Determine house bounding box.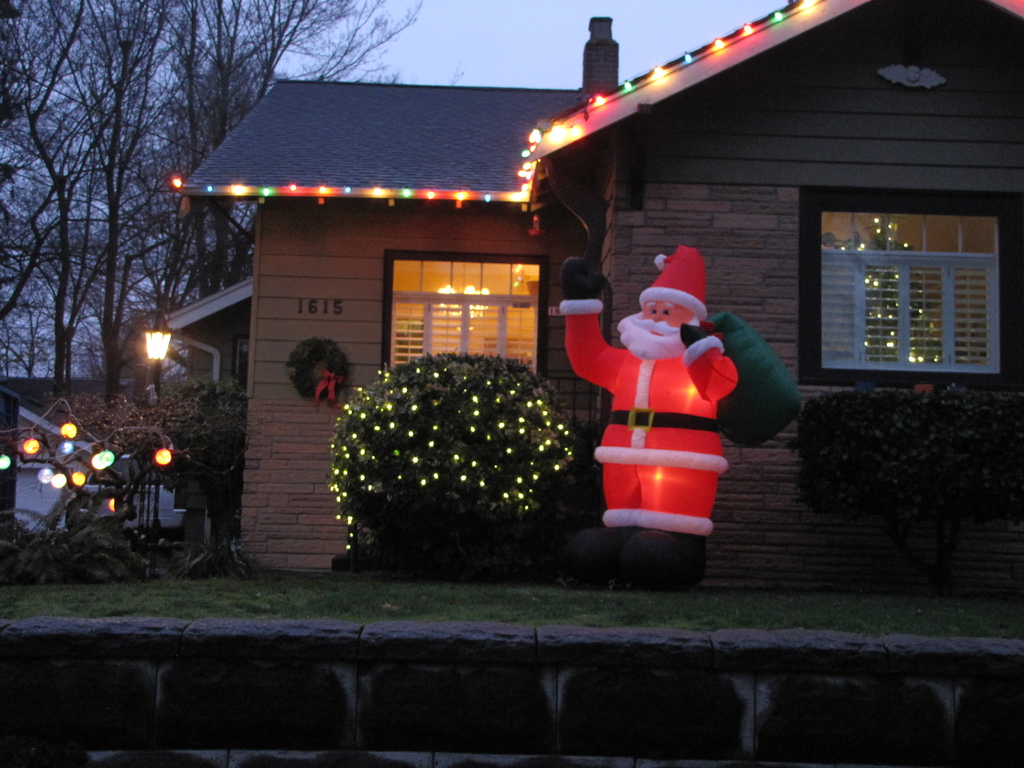
Determined: bbox=[166, 0, 971, 582].
